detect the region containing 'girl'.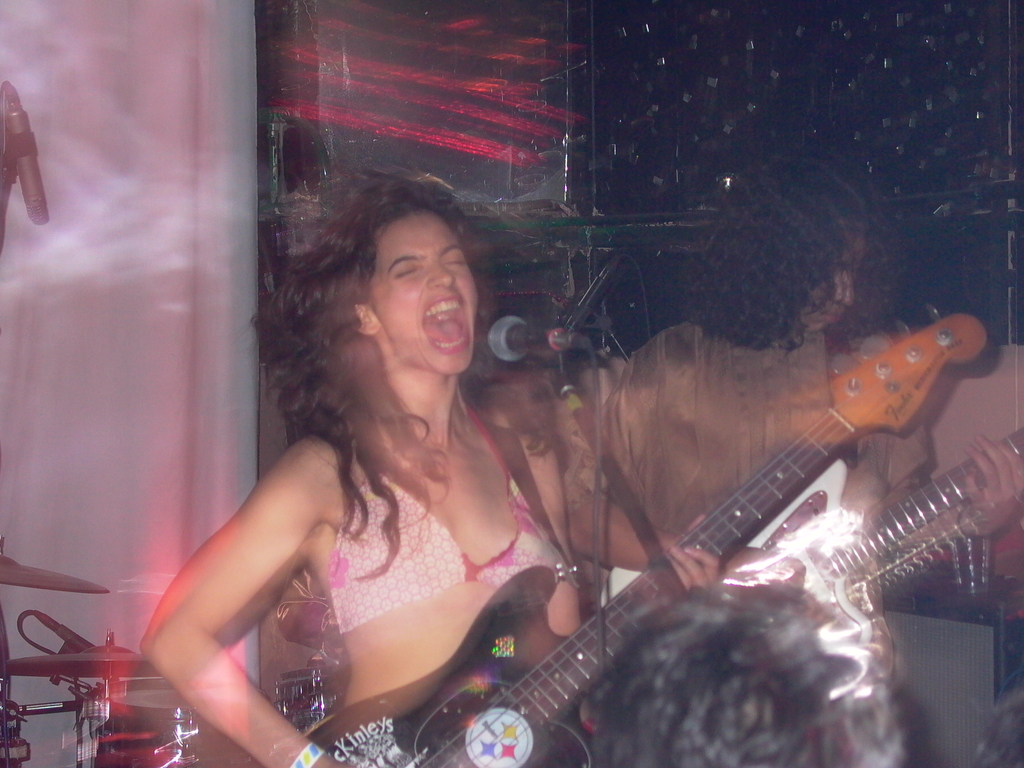
[134,175,711,767].
